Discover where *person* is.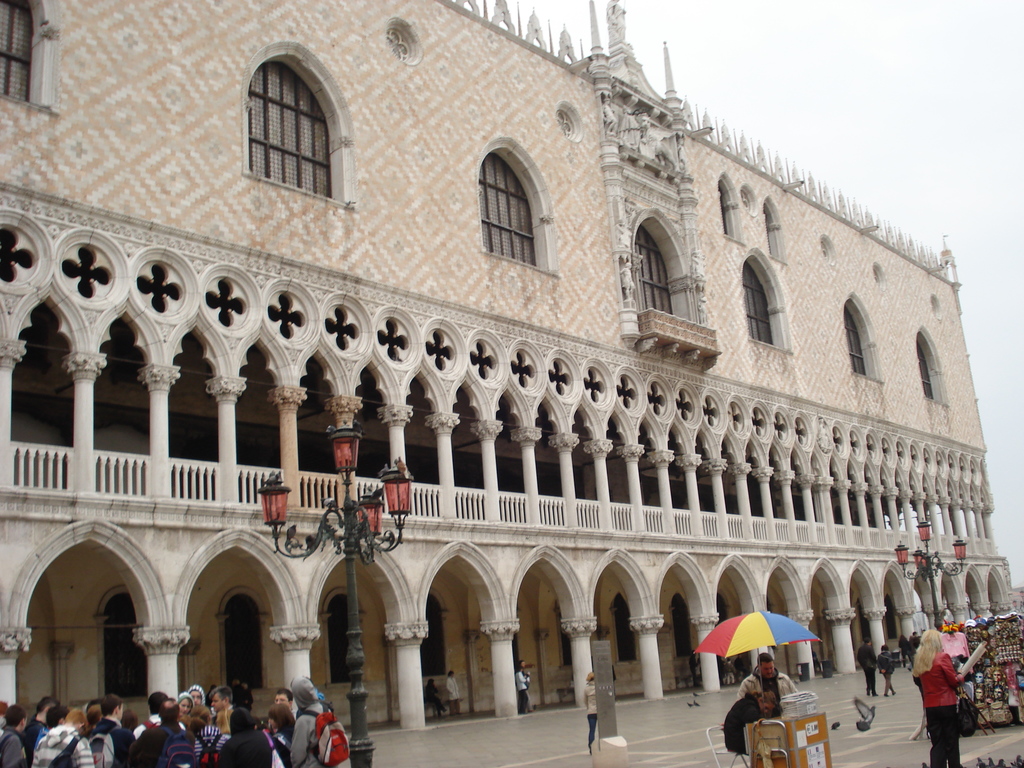
Discovered at l=914, t=626, r=986, b=752.
